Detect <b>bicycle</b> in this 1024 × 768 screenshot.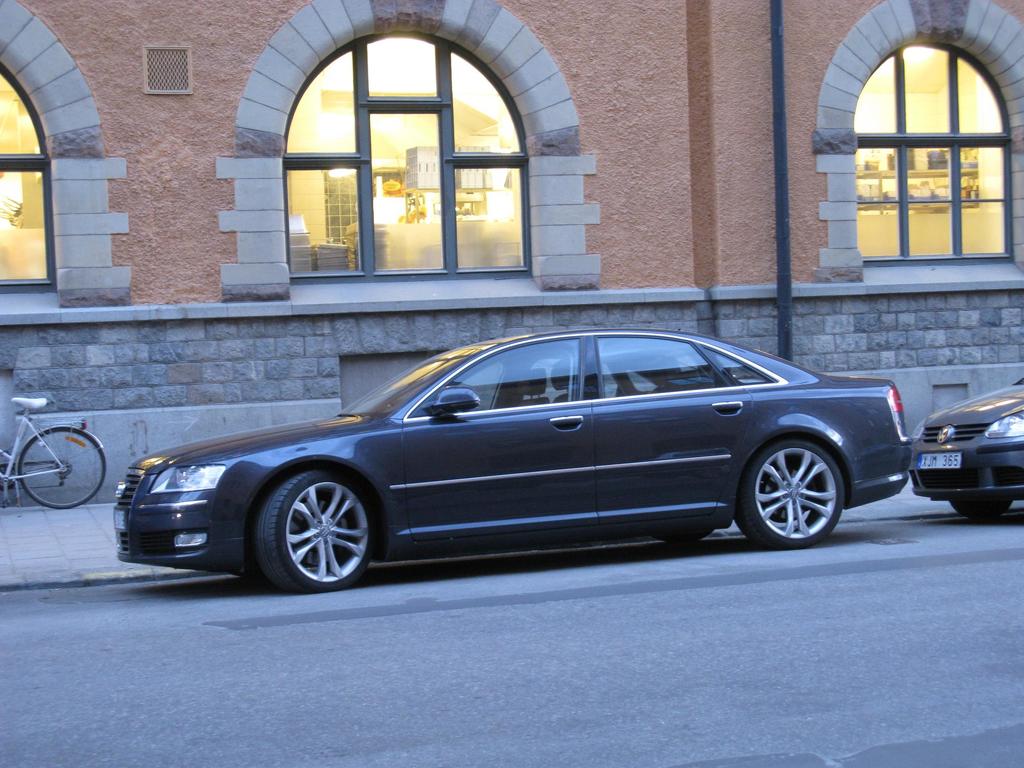
Detection: bbox=[0, 399, 109, 507].
